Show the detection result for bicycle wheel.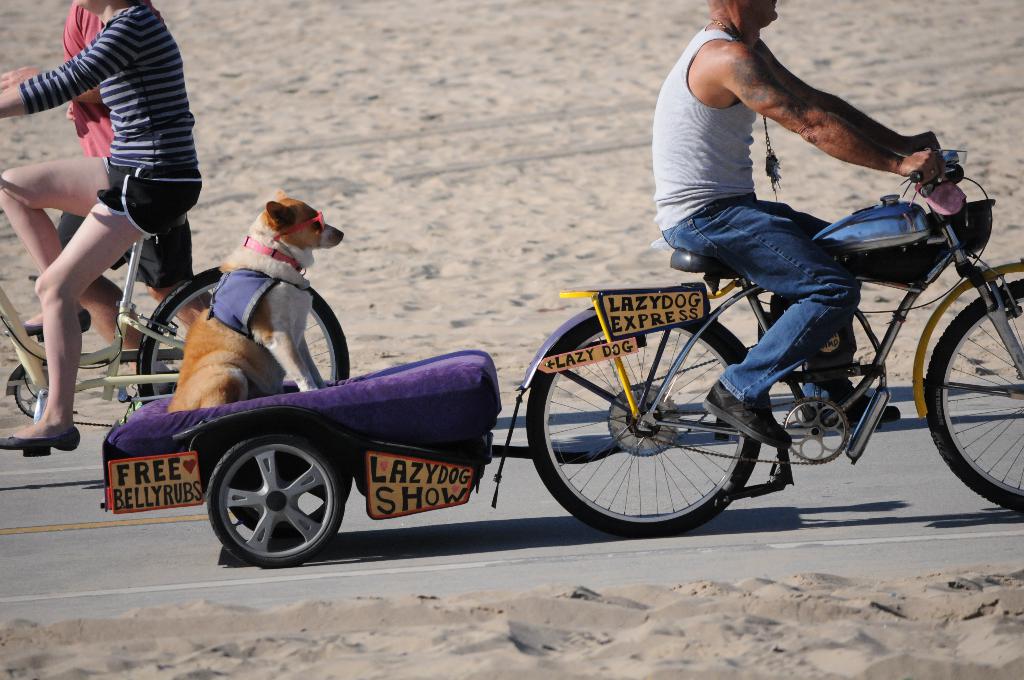
{"x1": 534, "y1": 309, "x2": 785, "y2": 532}.
